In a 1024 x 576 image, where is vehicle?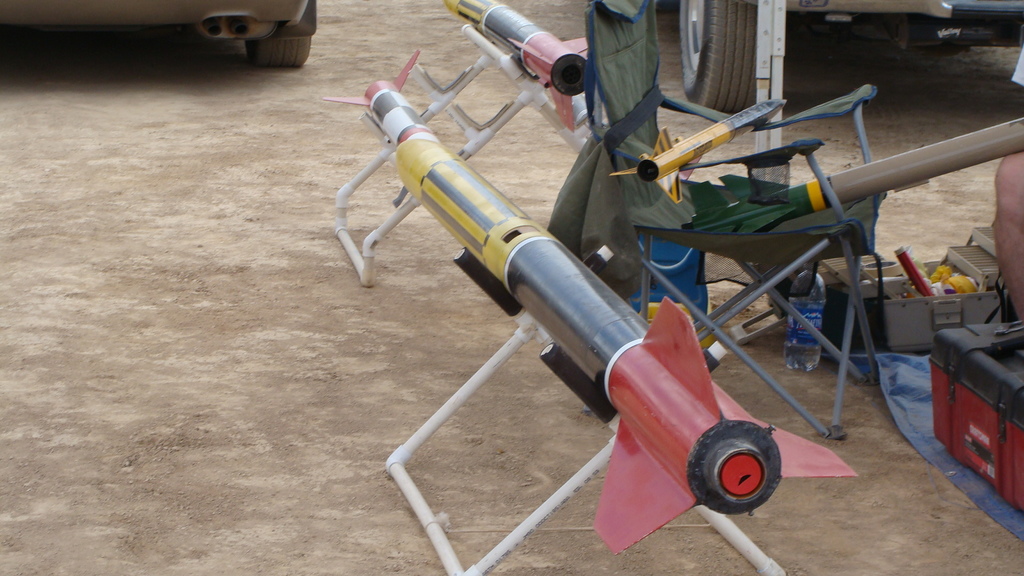
BBox(0, 0, 316, 65).
